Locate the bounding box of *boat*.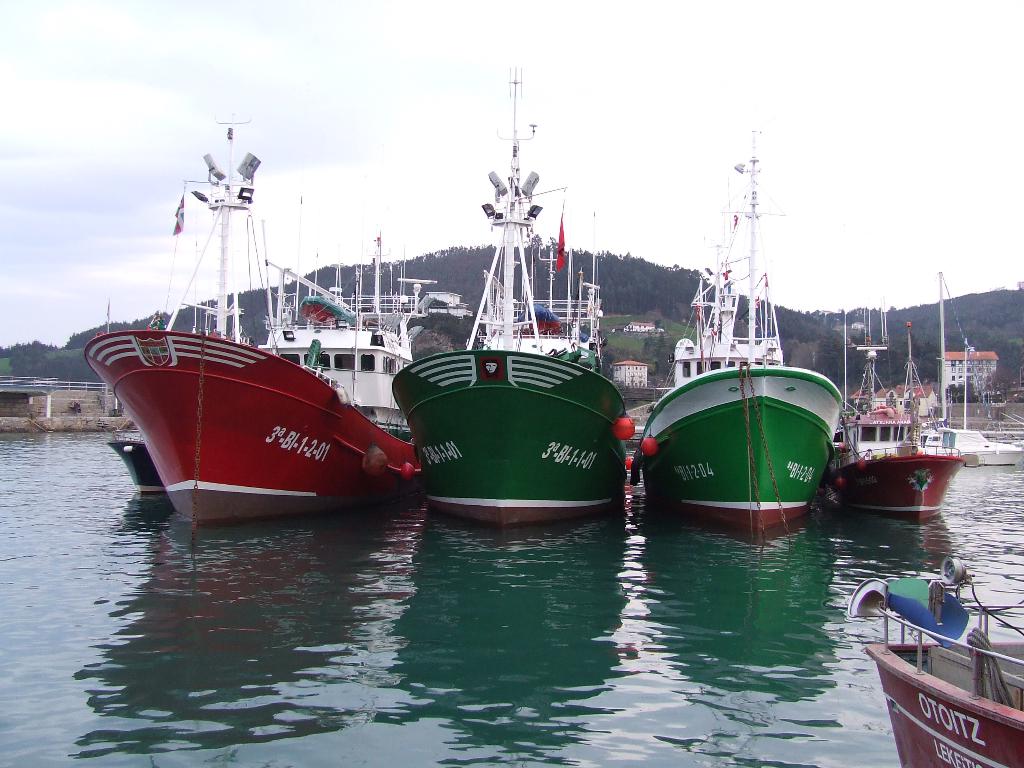
Bounding box: pyautogui.locateOnScreen(628, 124, 842, 543).
